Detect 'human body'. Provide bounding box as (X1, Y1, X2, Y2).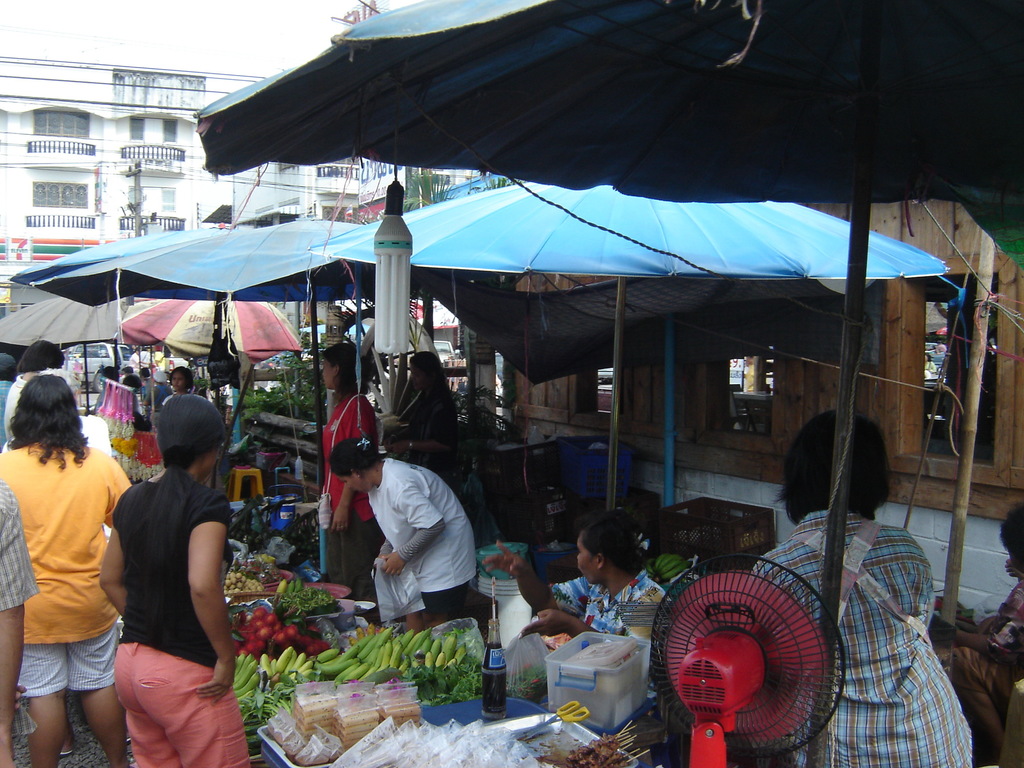
(1, 374, 30, 450).
